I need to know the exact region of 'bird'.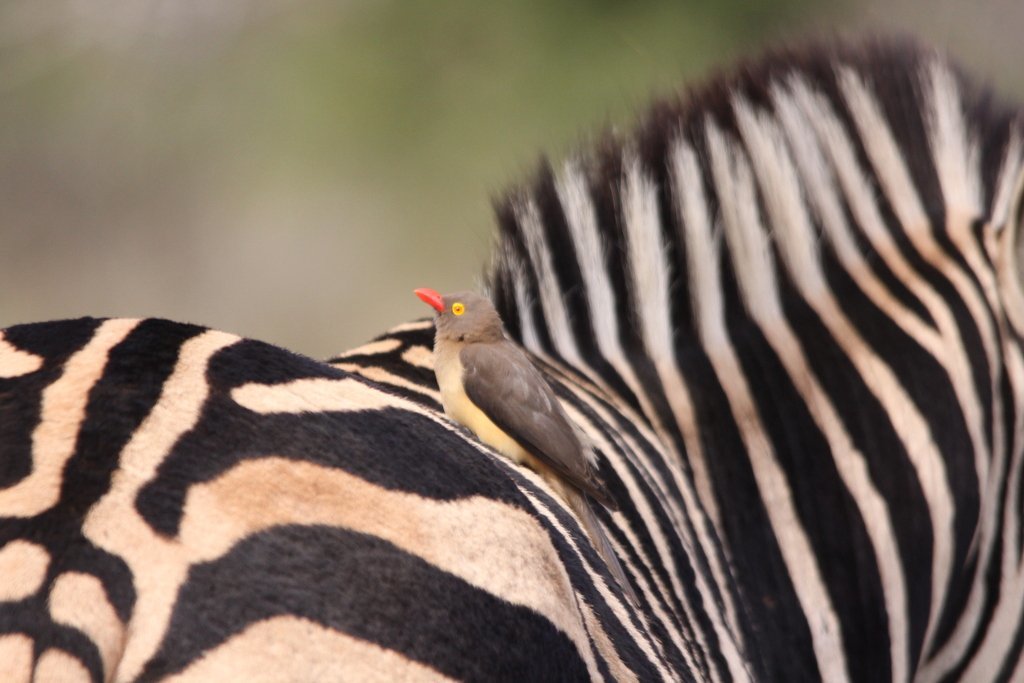
Region: BBox(393, 285, 610, 498).
